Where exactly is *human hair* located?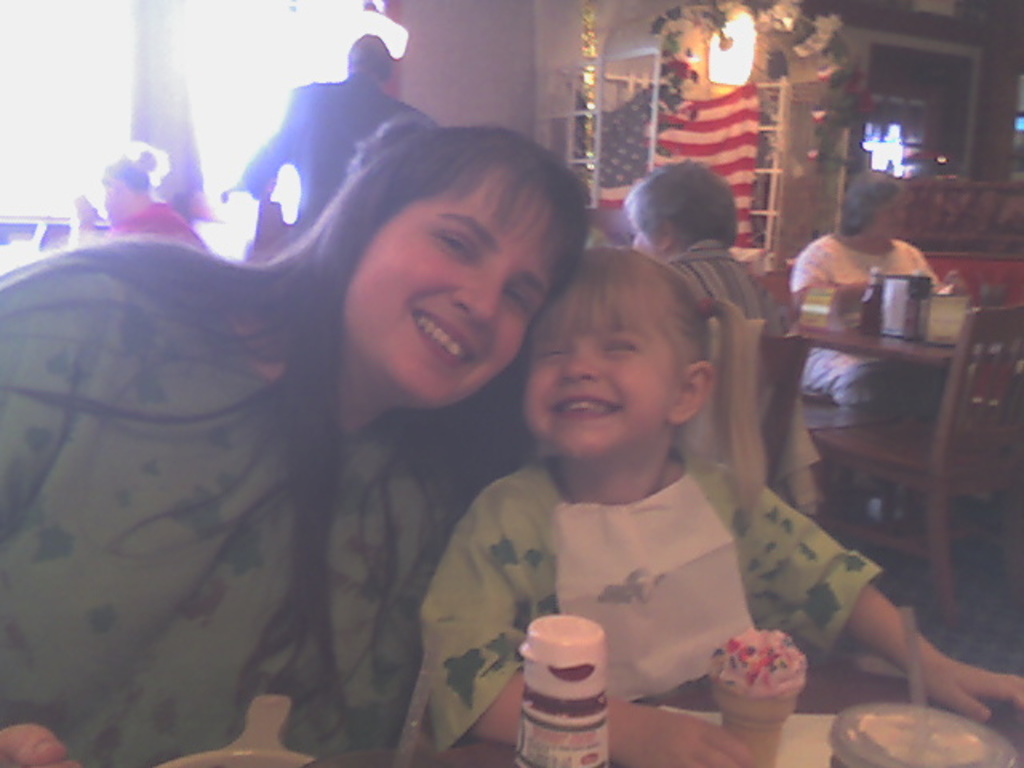
Its bounding box is (0, 125, 590, 747).
